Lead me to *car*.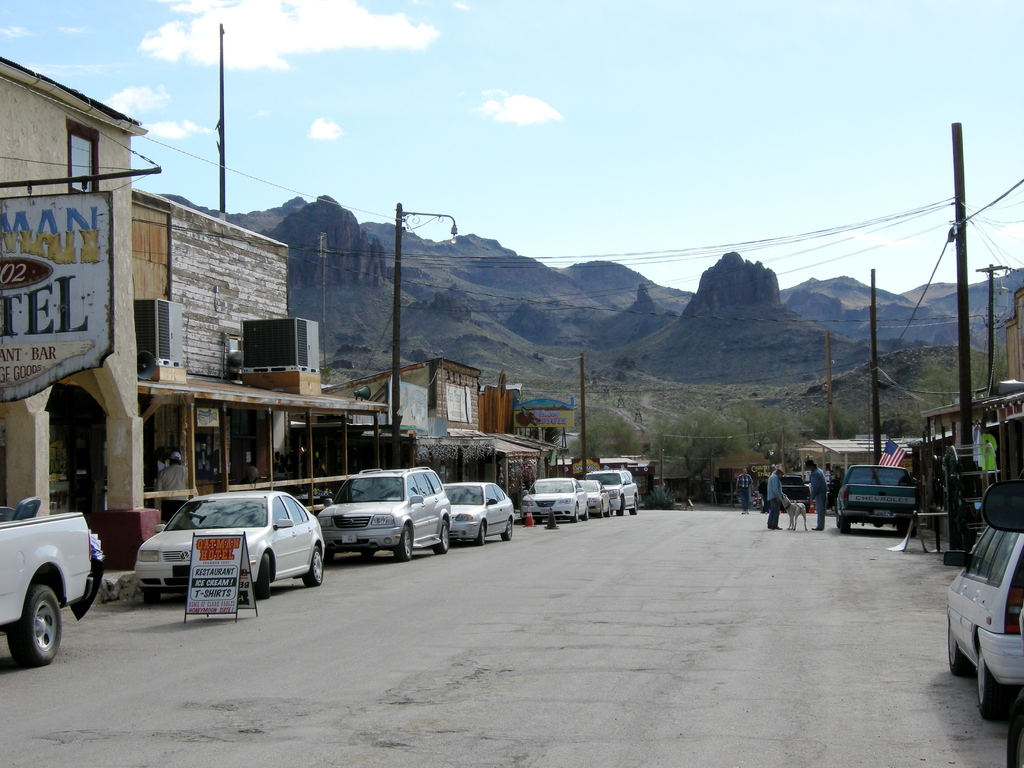
Lead to 578/476/618/522.
